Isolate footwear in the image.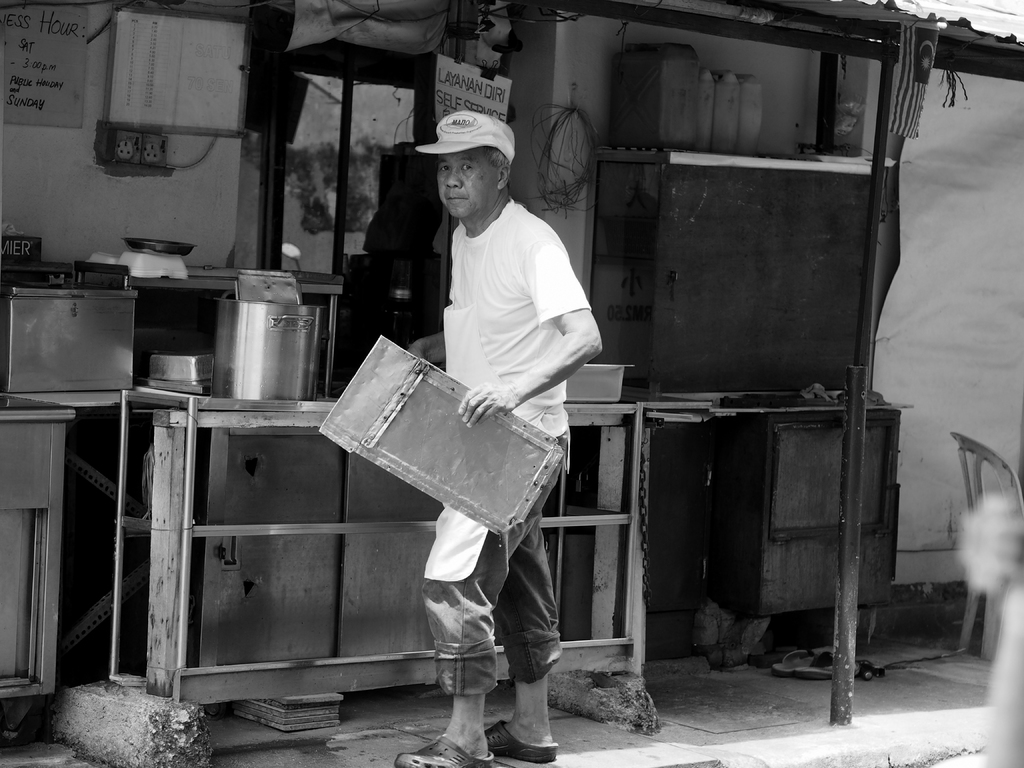
Isolated region: (399,733,493,765).
